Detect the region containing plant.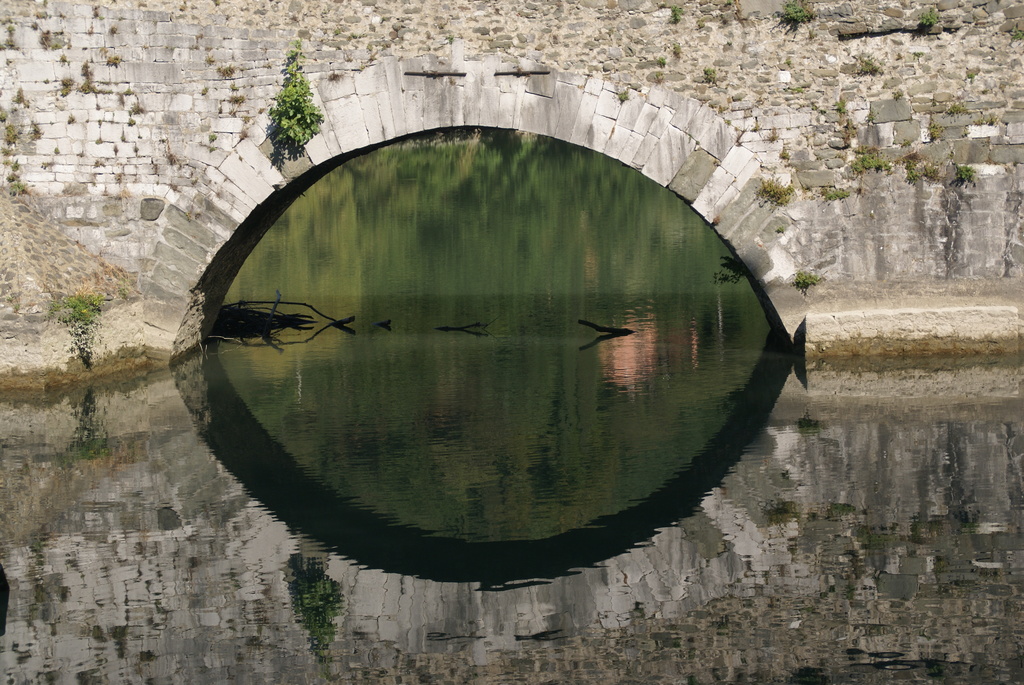
x1=924, y1=118, x2=948, y2=145.
